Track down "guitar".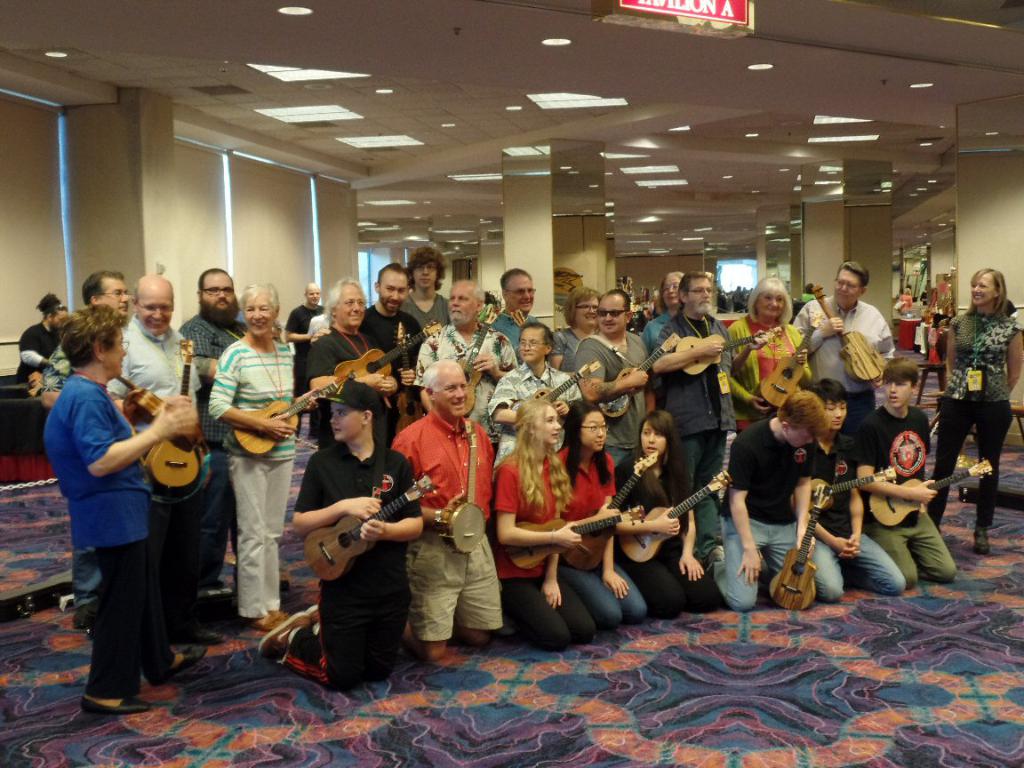
Tracked to bbox=[767, 483, 817, 610].
